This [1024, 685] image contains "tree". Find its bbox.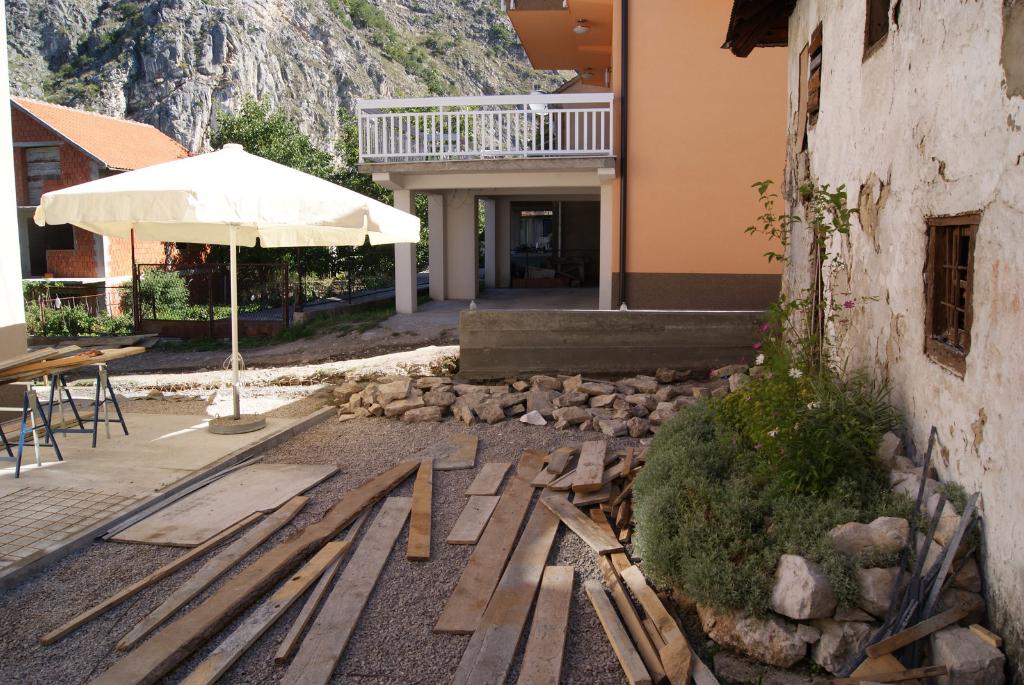
box(196, 86, 349, 281).
